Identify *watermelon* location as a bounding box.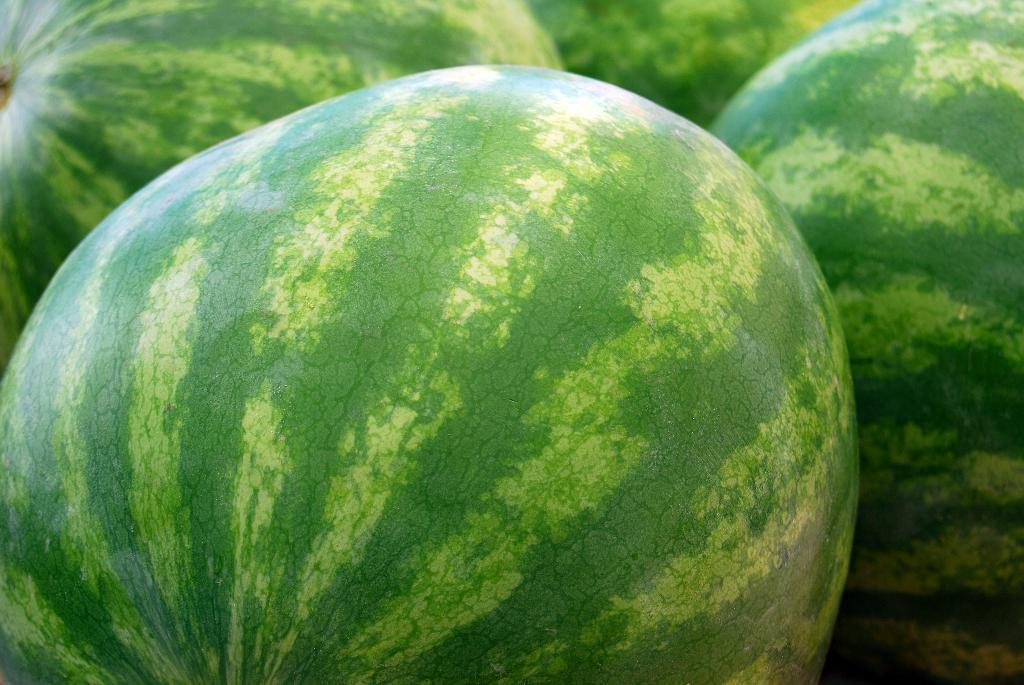
(1,59,855,684).
